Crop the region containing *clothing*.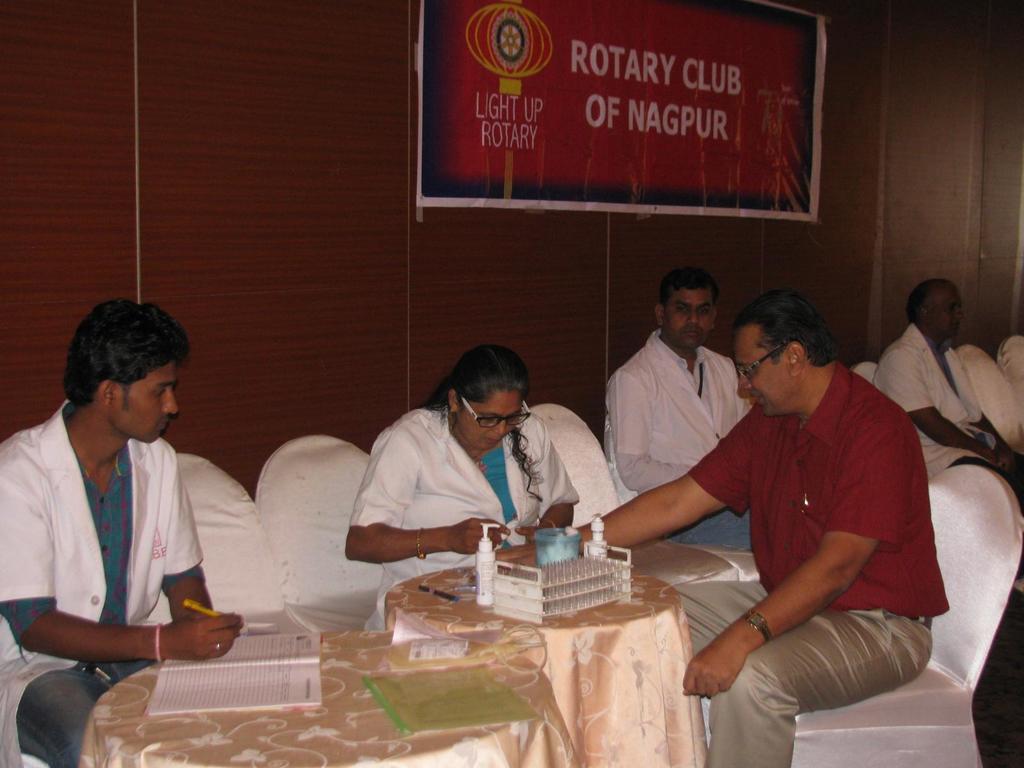
Crop region: [682, 359, 963, 767].
